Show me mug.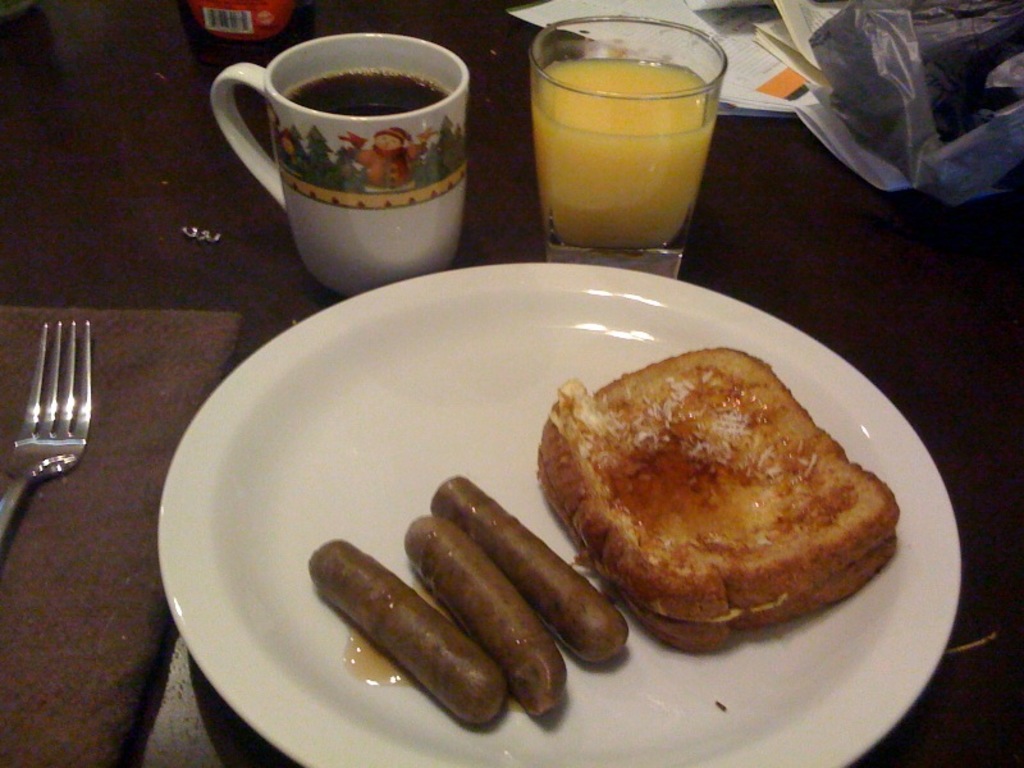
mug is here: (211, 32, 476, 294).
